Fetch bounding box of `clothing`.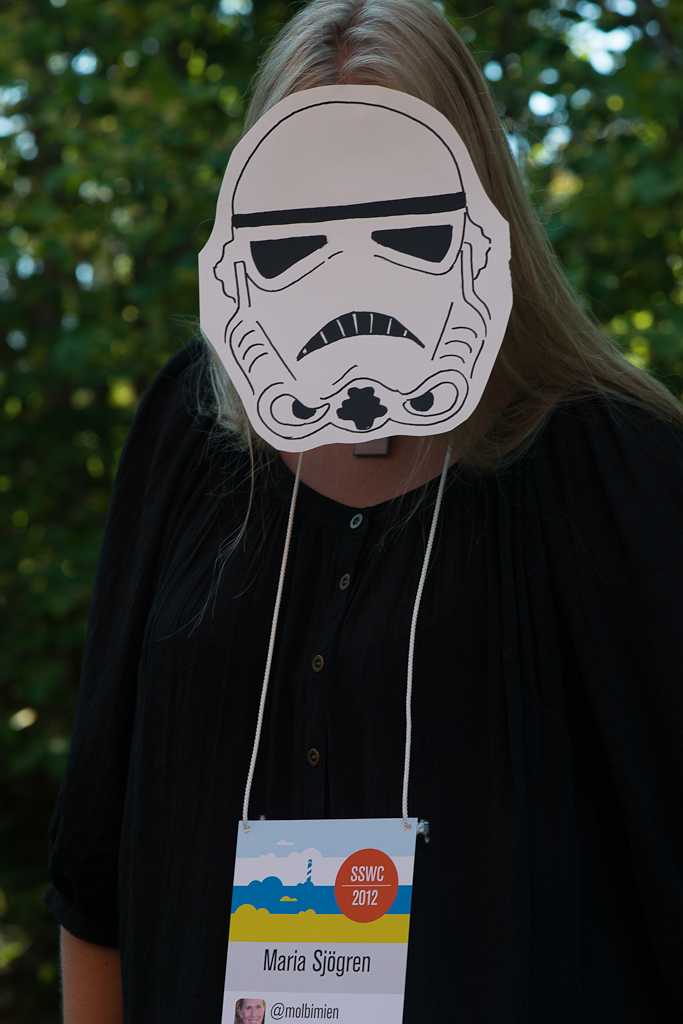
Bbox: <box>64,370,682,1023</box>.
